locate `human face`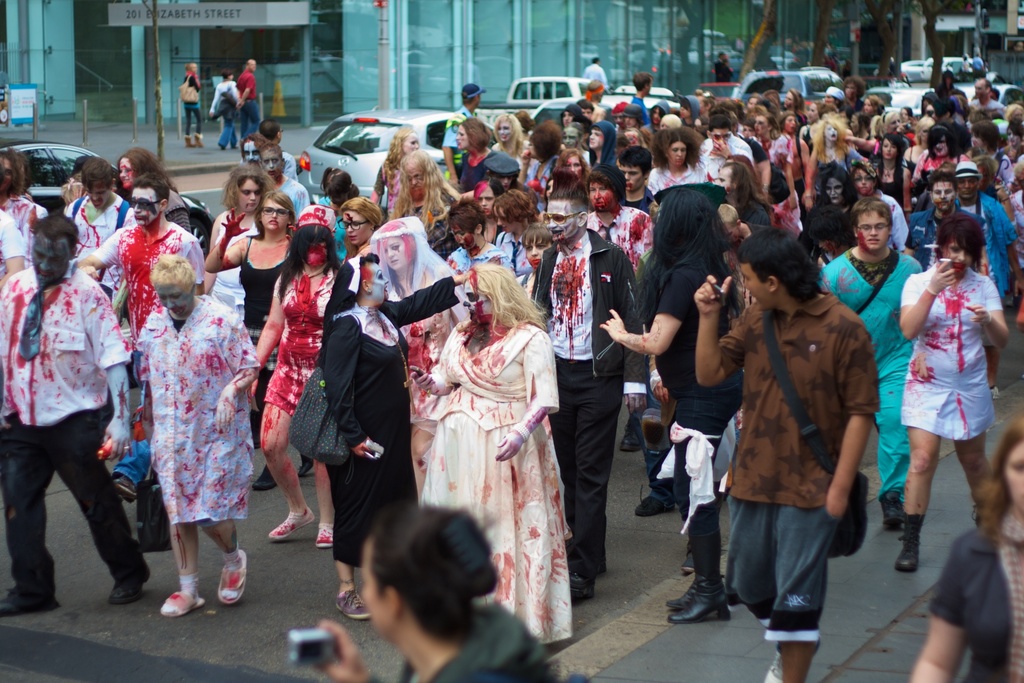
(x1=854, y1=209, x2=893, y2=254)
